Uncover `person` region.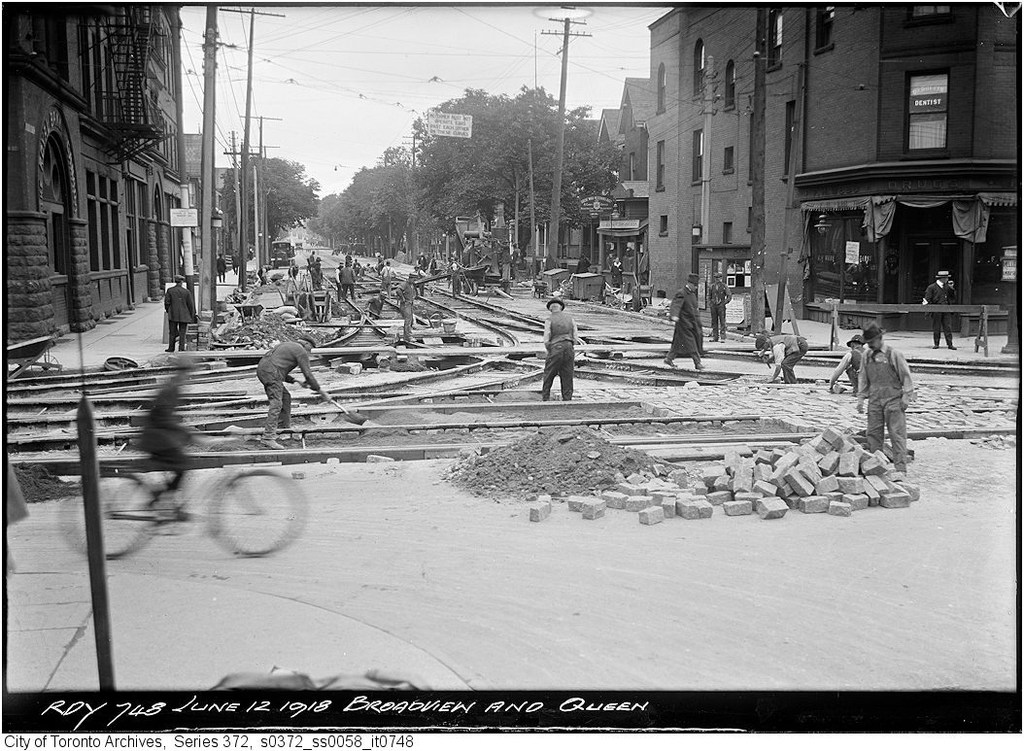
Uncovered: locate(252, 334, 331, 441).
